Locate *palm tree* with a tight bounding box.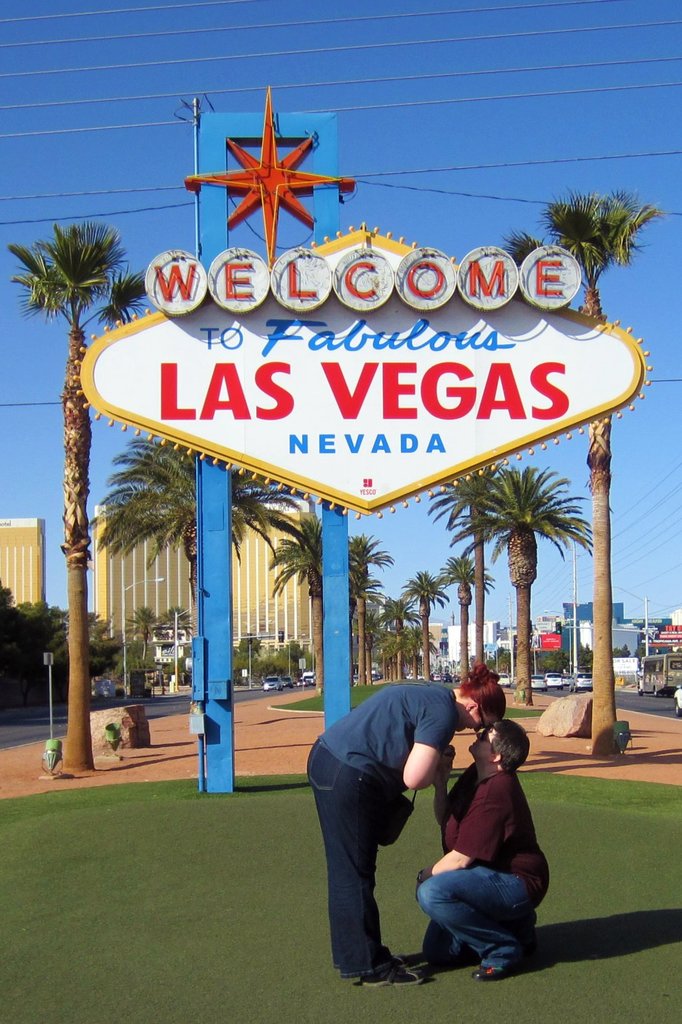
Rect(3, 227, 105, 782).
